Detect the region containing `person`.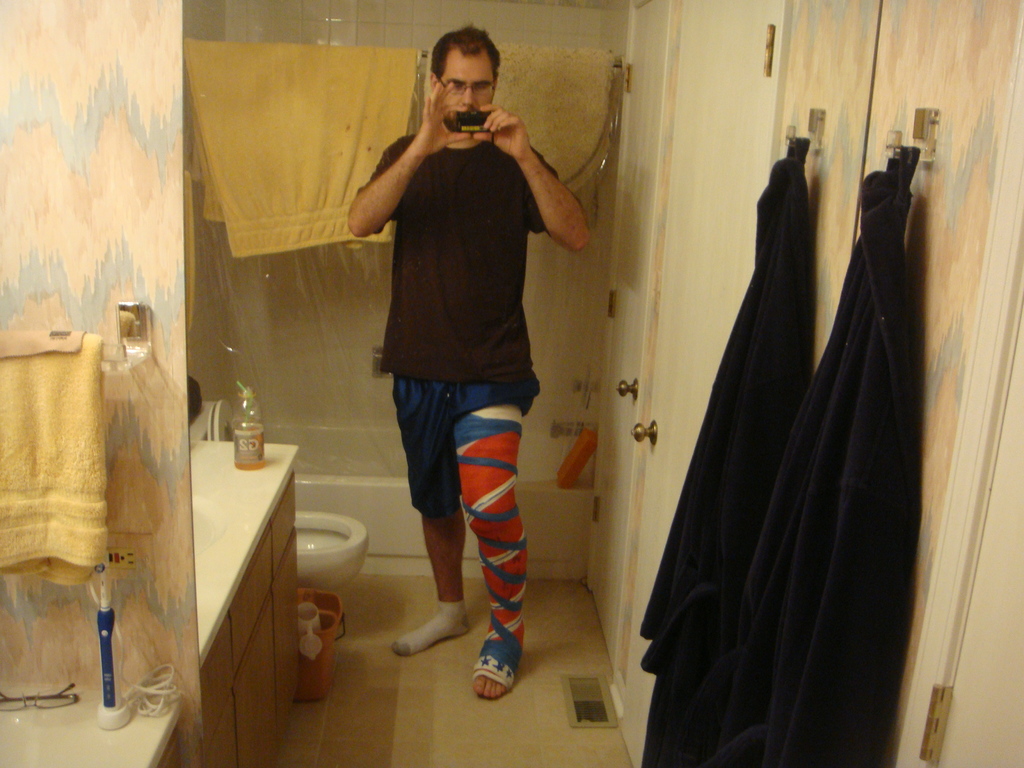
<box>346,16,595,703</box>.
